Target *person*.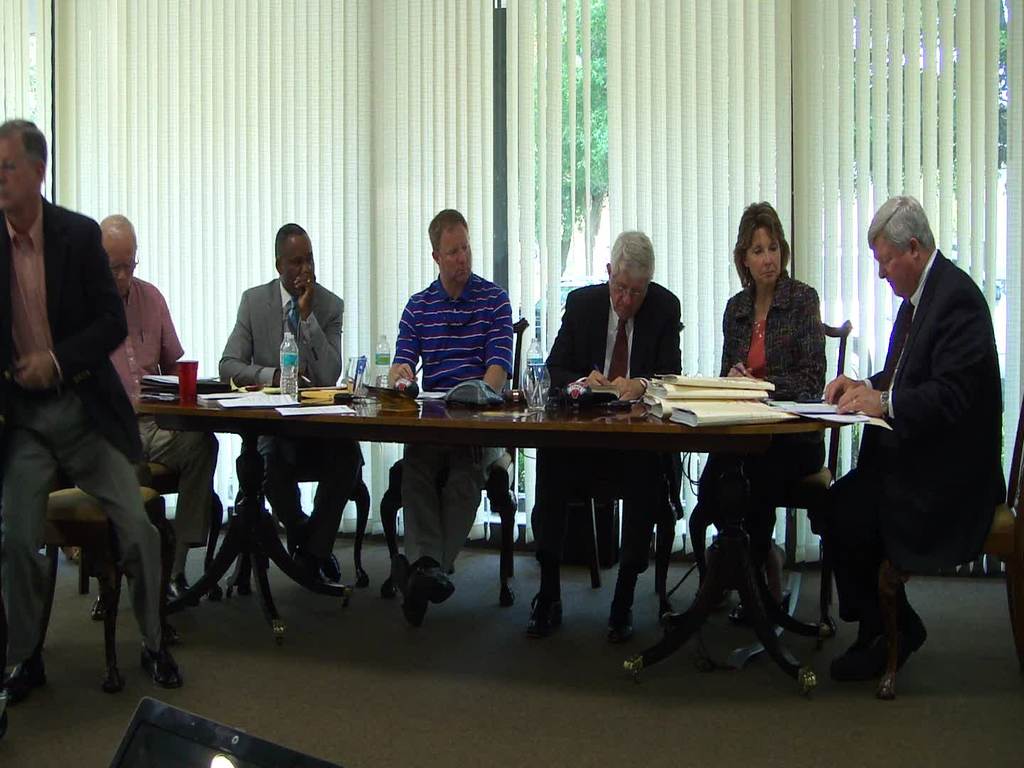
Target region: rect(215, 220, 352, 597).
